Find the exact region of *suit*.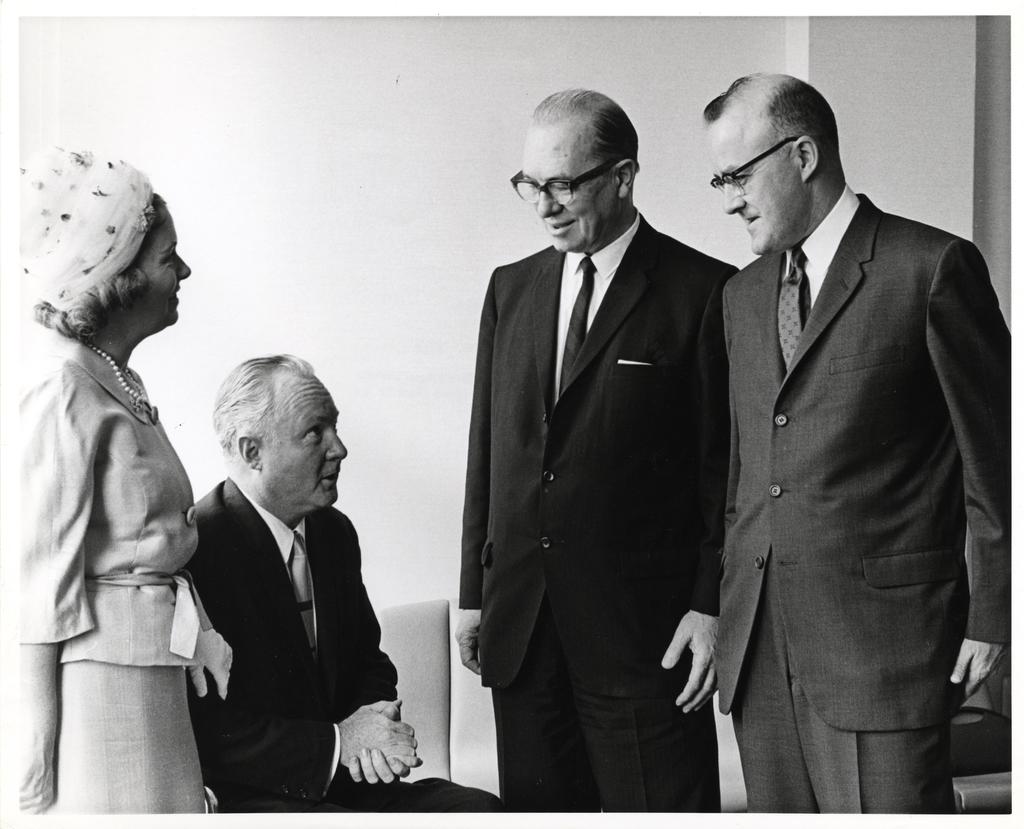
Exact region: (682, 104, 1004, 826).
